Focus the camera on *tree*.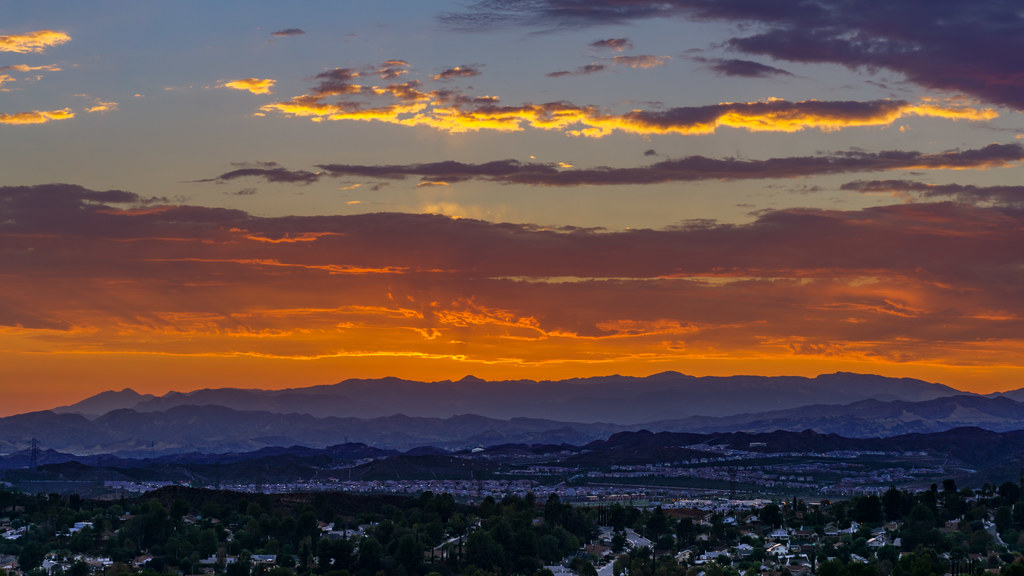
Focus region: 929,485,954,514.
